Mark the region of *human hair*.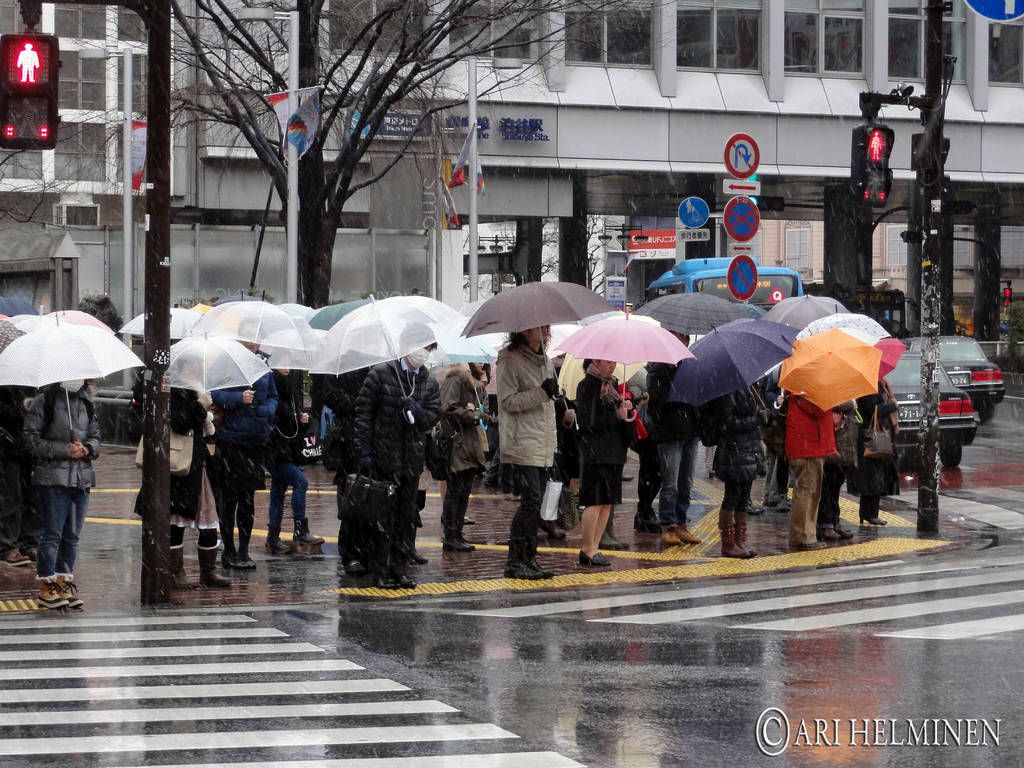
Region: <region>399, 322, 440, 349</region>.
